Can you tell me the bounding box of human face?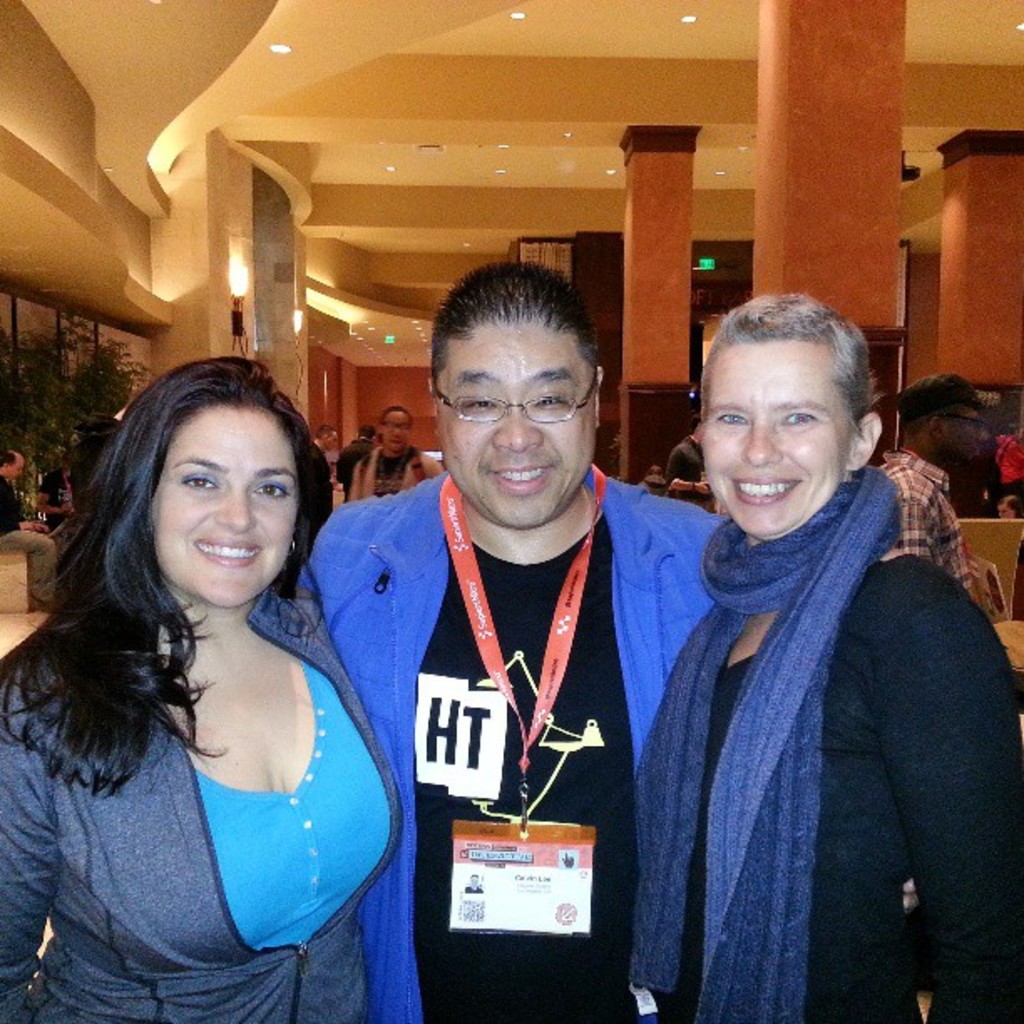
l=156, t=407, r=298, b=604.
